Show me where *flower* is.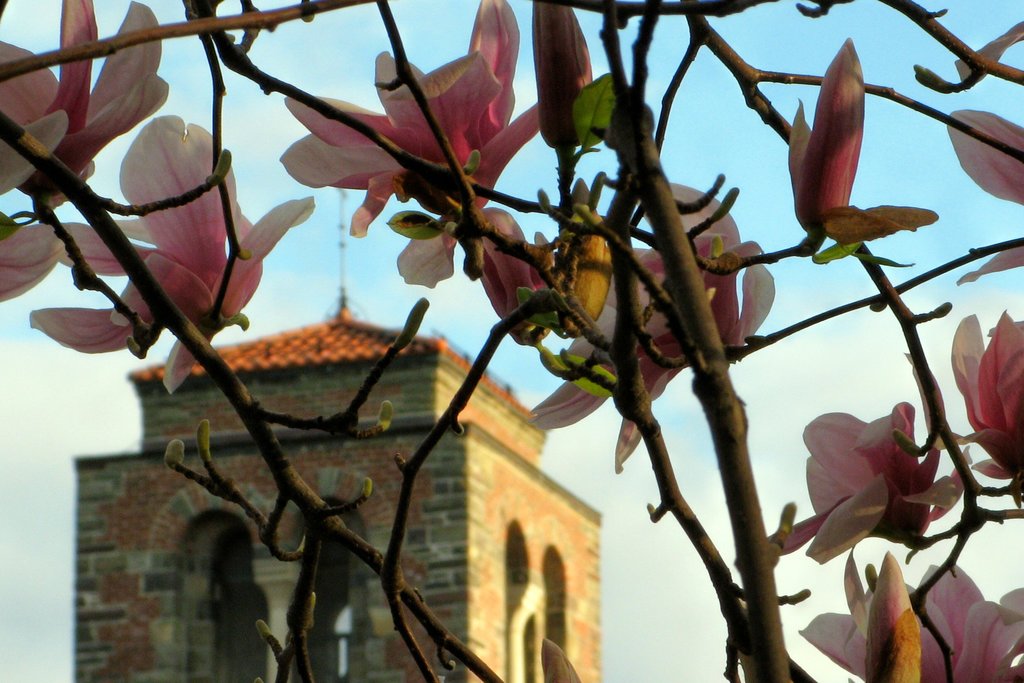
*flower* is at 526, 185, 766, 467.
